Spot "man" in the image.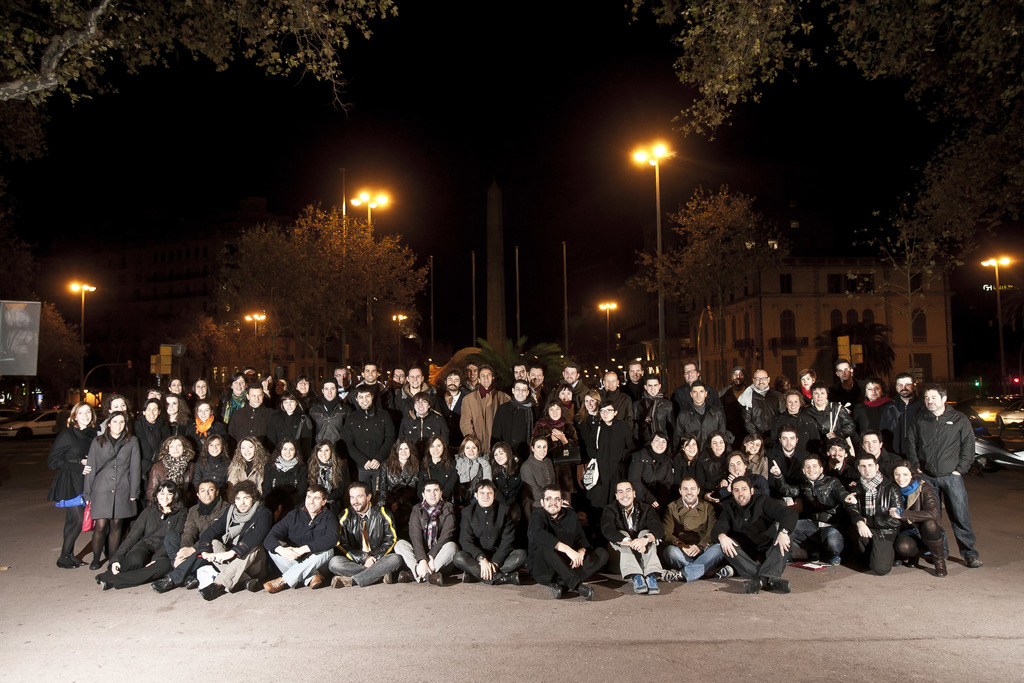
"man" found at left=348, top=361, right=390, bottom=409.
